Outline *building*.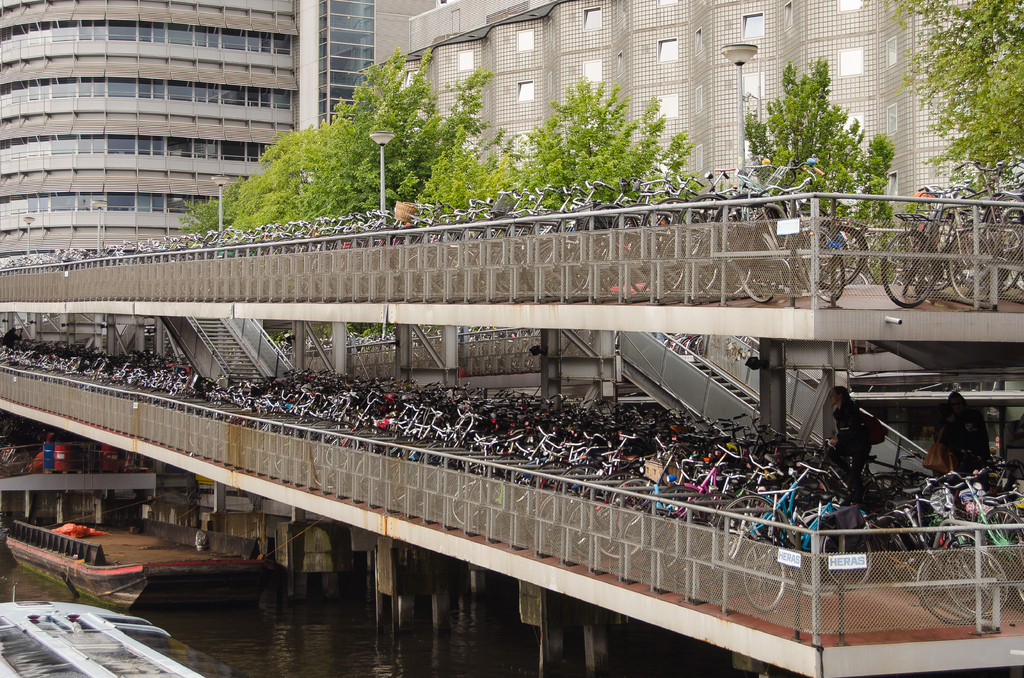
Outline: box(0, 0, 439, 265).
